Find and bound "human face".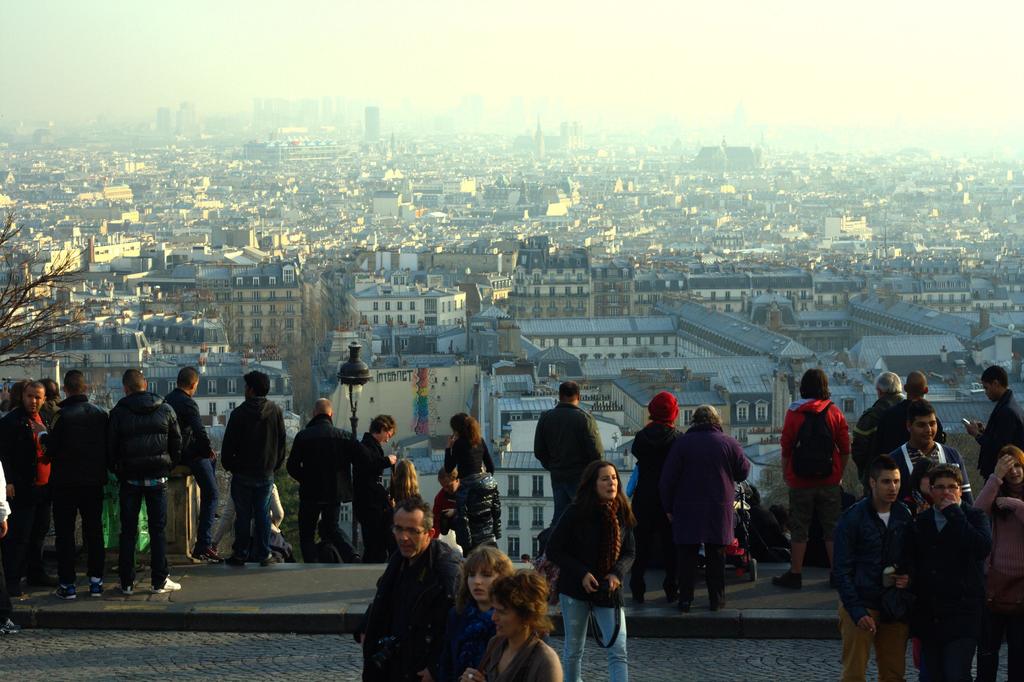
Bound: box(468, 568, 504, 597).
